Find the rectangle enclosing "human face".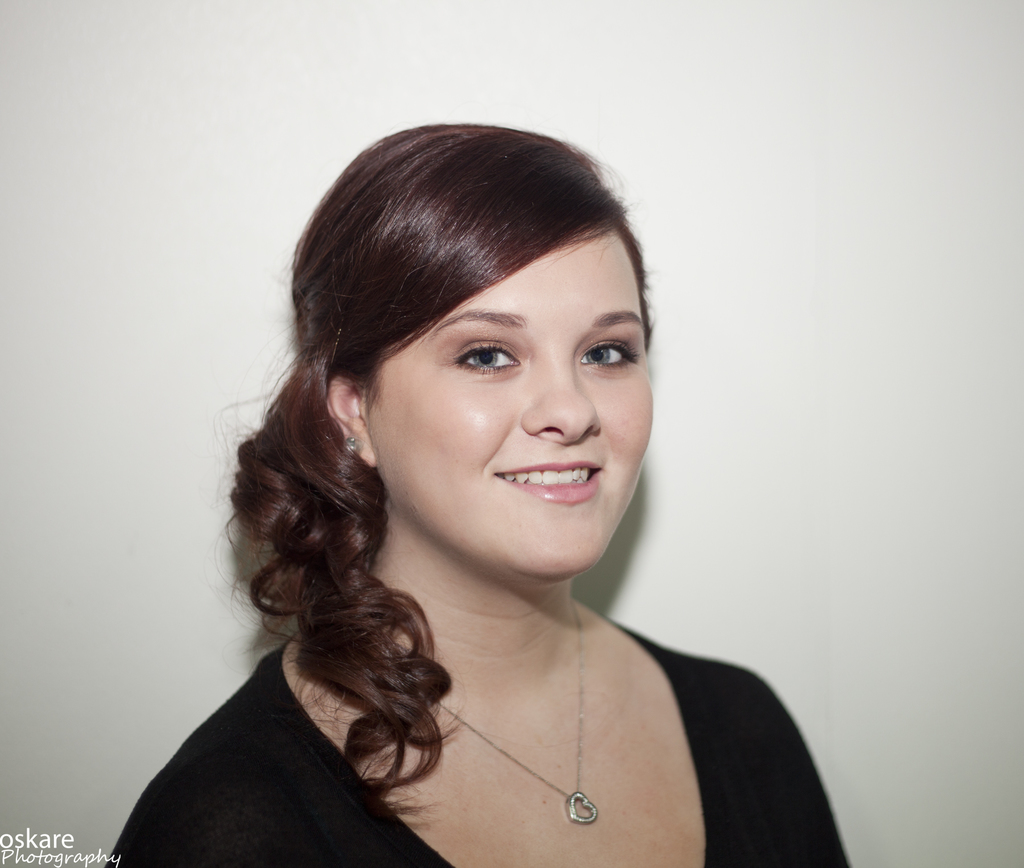
<region>366, 228, 662, 579</region>.
